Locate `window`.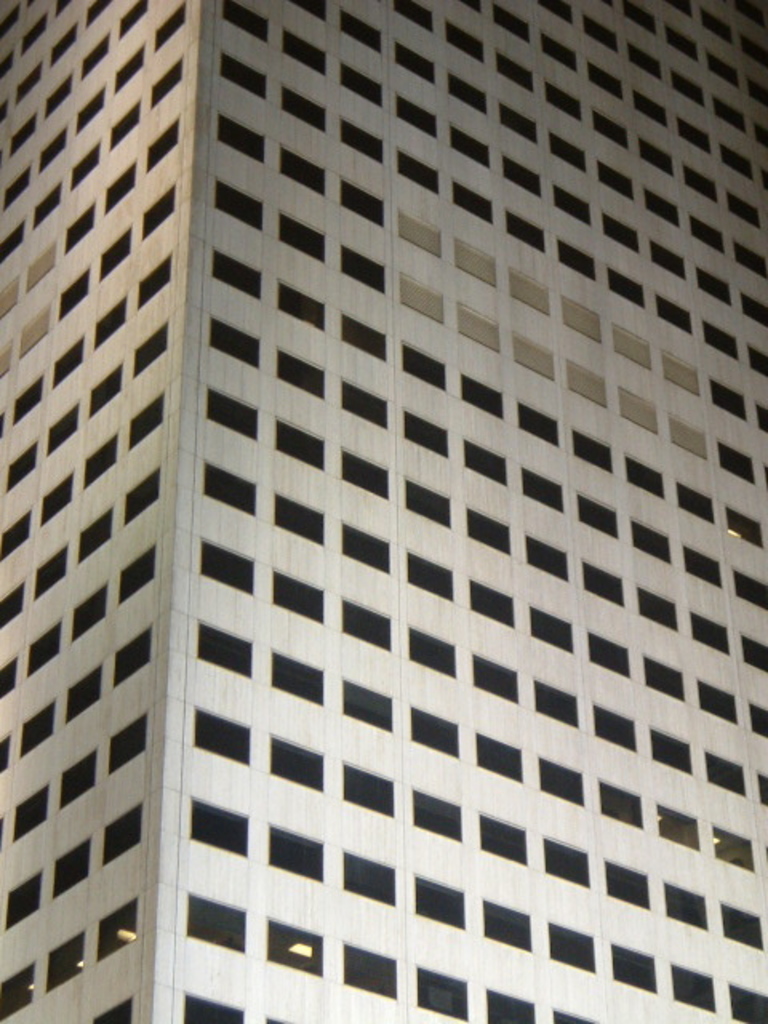
Bounding box: [x1=453, y1=234, x2=498, y2=288].
